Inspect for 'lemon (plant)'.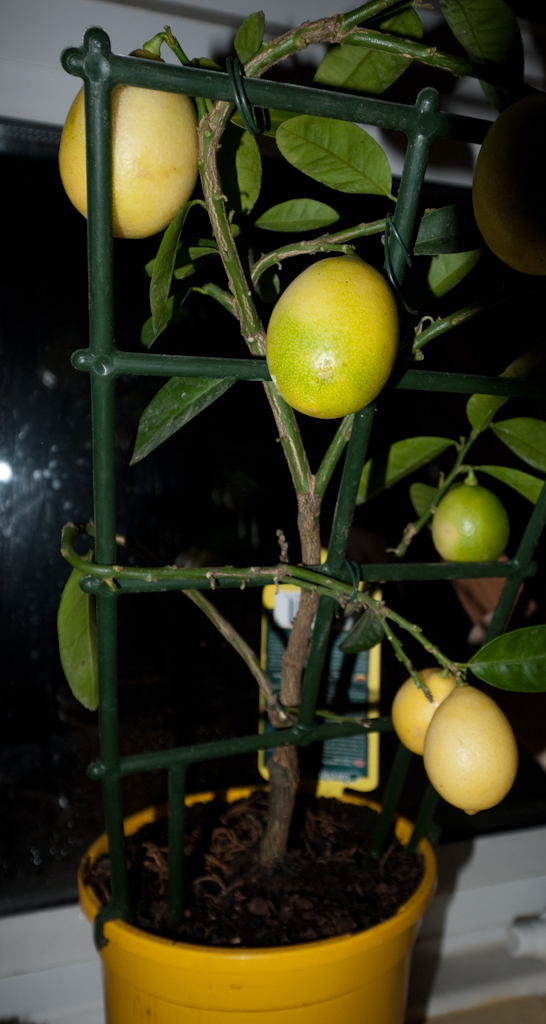
Inspection: 476 86 545 276.
